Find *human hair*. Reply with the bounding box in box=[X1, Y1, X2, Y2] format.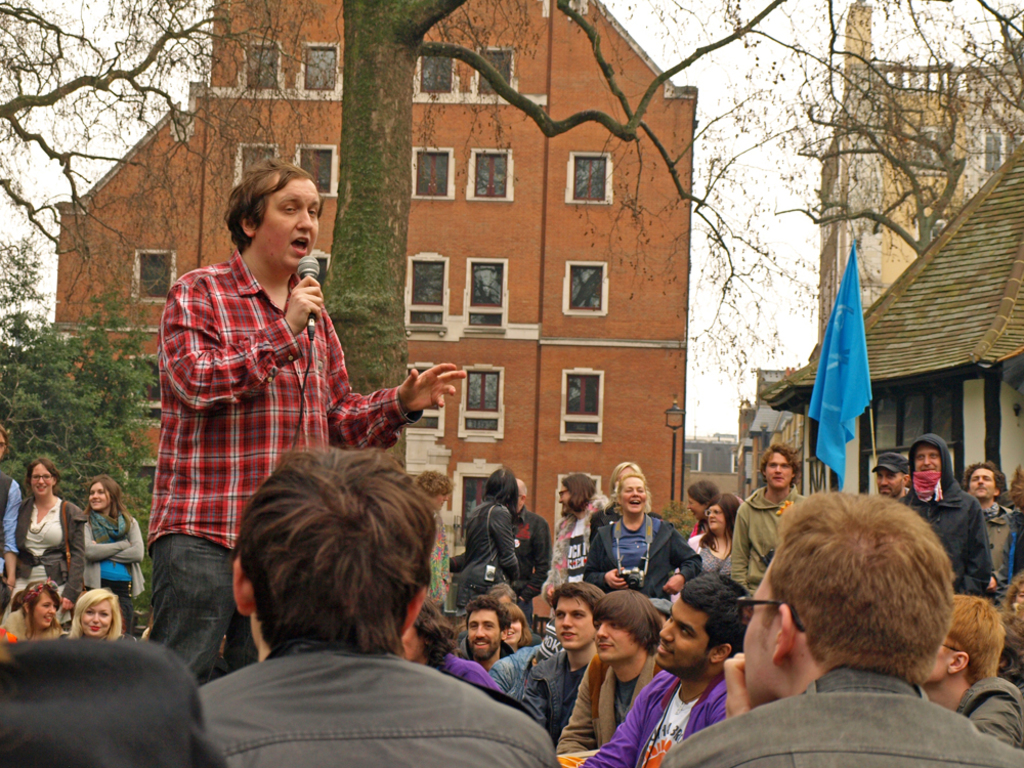
box=[85, 474, 127, 518].
